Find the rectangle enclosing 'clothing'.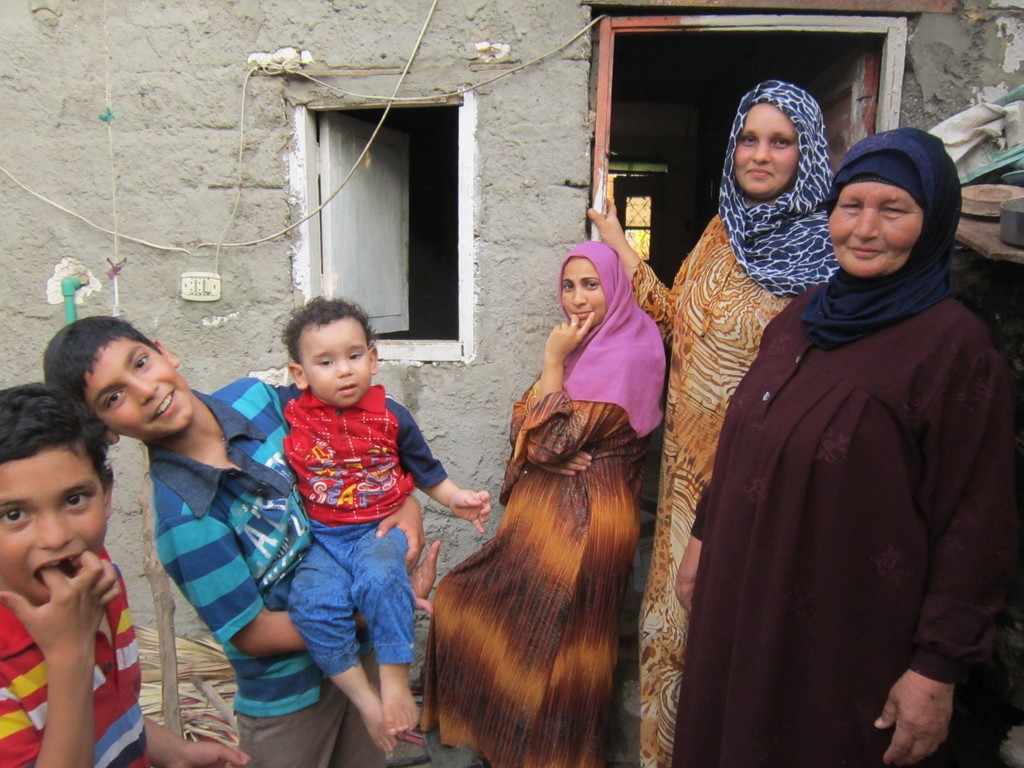
[left=668, top=287, right=1023, bottom=767].
